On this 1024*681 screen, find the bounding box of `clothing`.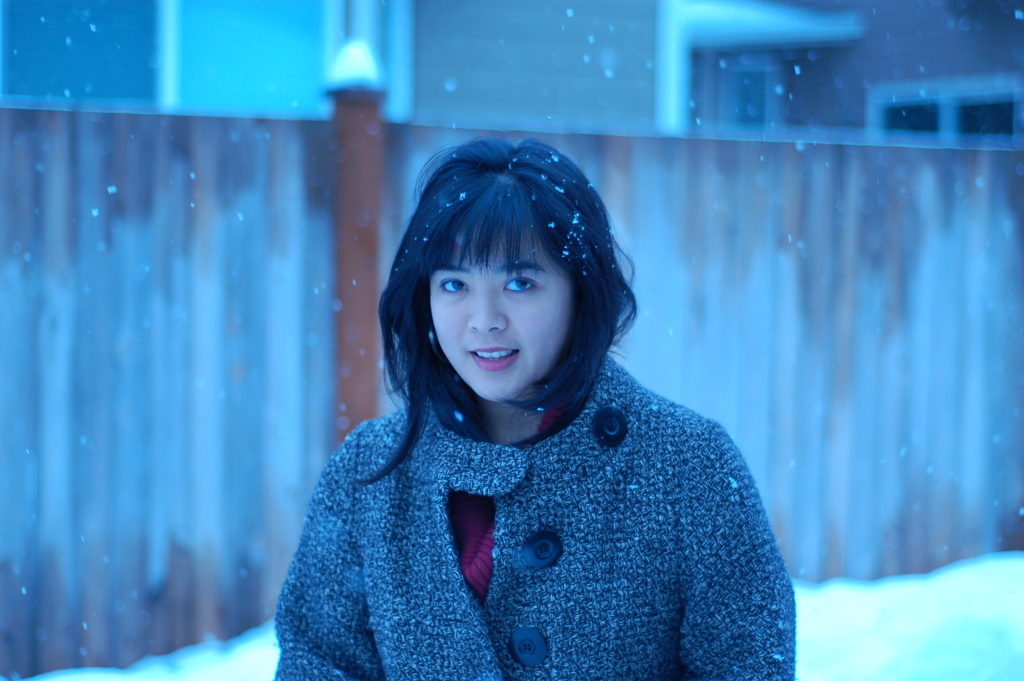
Bounding box: 276/346/796/680.
